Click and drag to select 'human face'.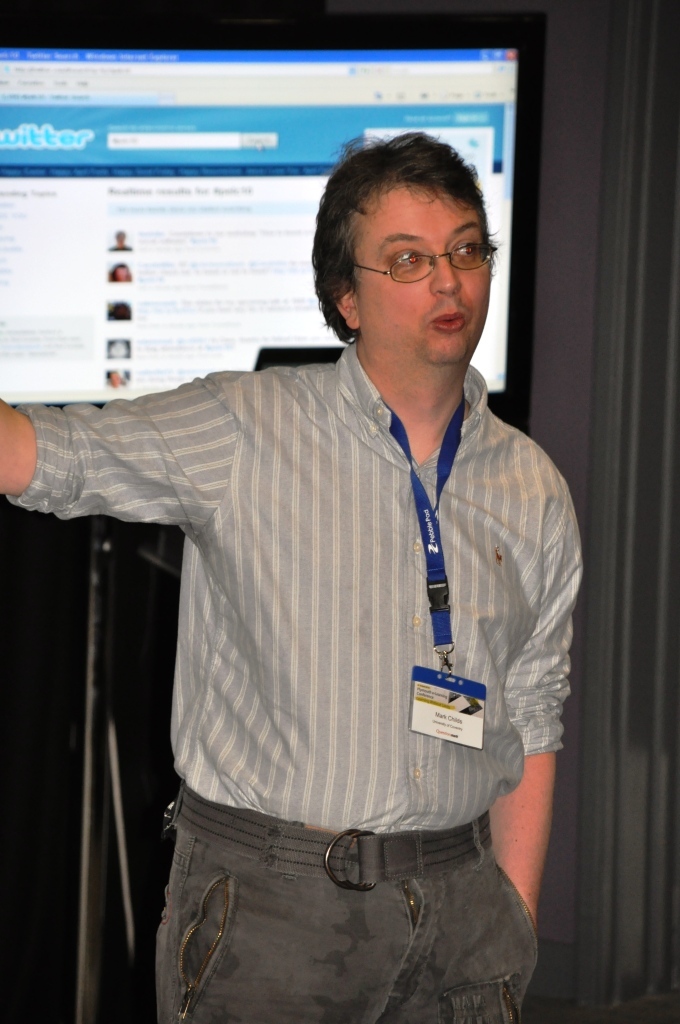
Selection: region(353, 171, 492, 369).
